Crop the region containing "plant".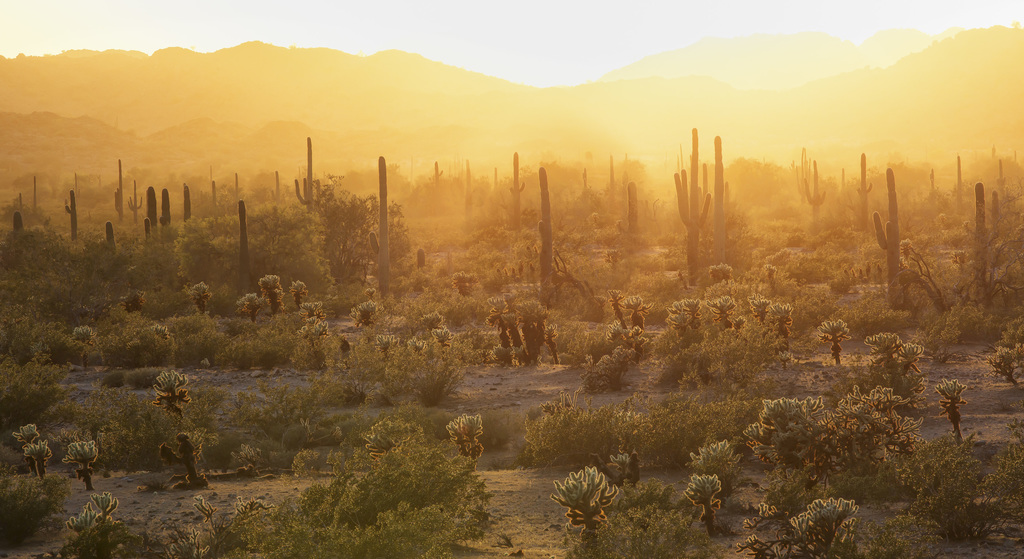
Crop region: <bbox>269, 169, 280, 201</bbox>.
